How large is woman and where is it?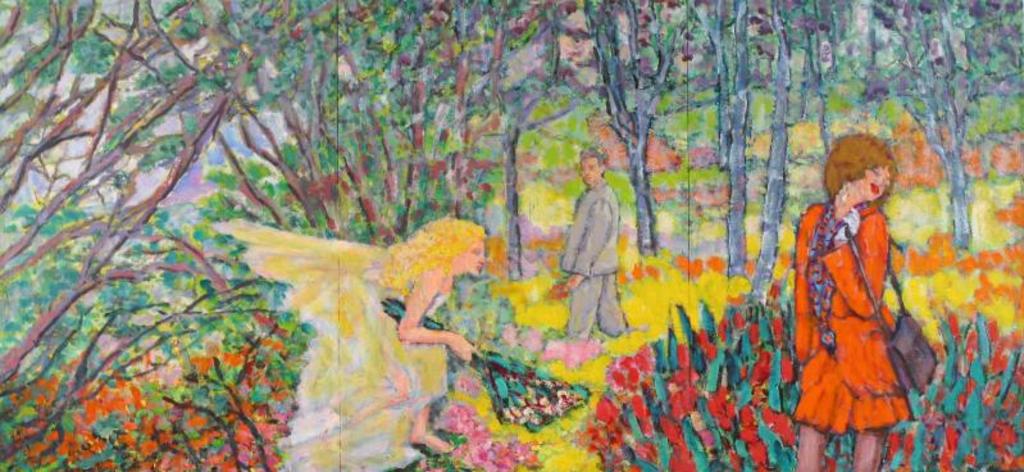
Bounding box: [left=787, top=117, right=920, bottom=459].
